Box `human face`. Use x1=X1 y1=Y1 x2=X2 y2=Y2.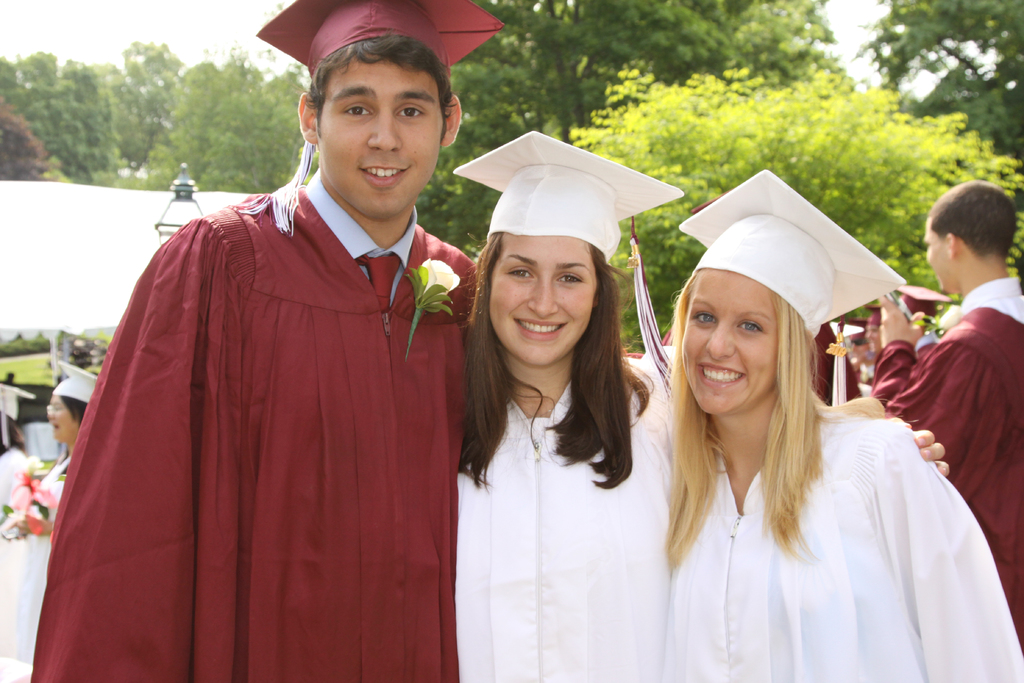
x1=920 y1=211 x2=953 y2=295.
